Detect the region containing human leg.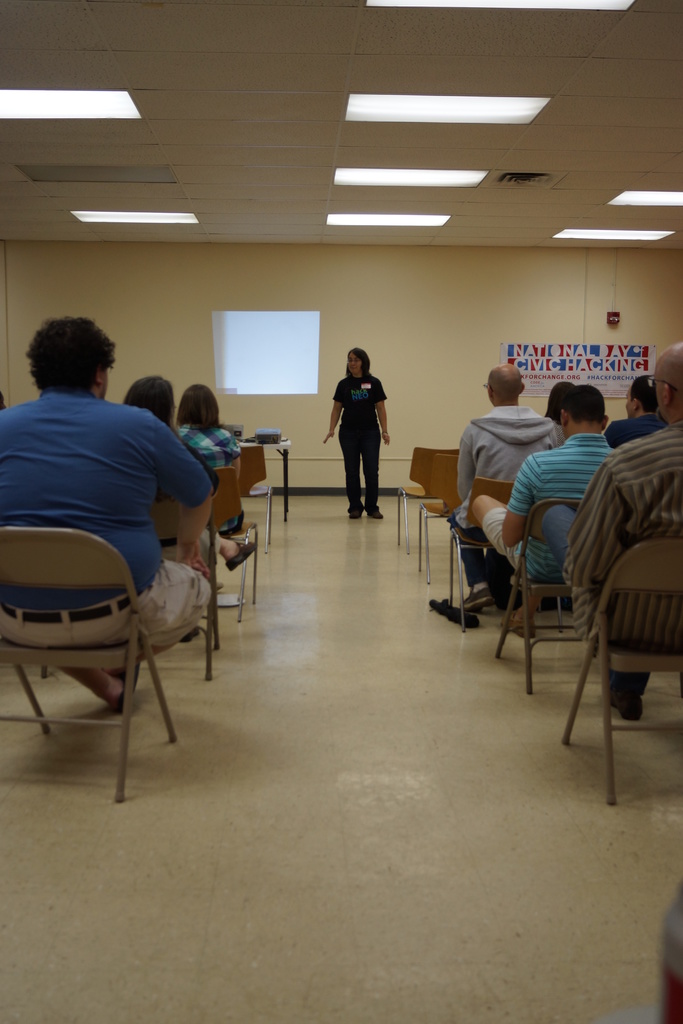
region(0, 619, 119, 710).
